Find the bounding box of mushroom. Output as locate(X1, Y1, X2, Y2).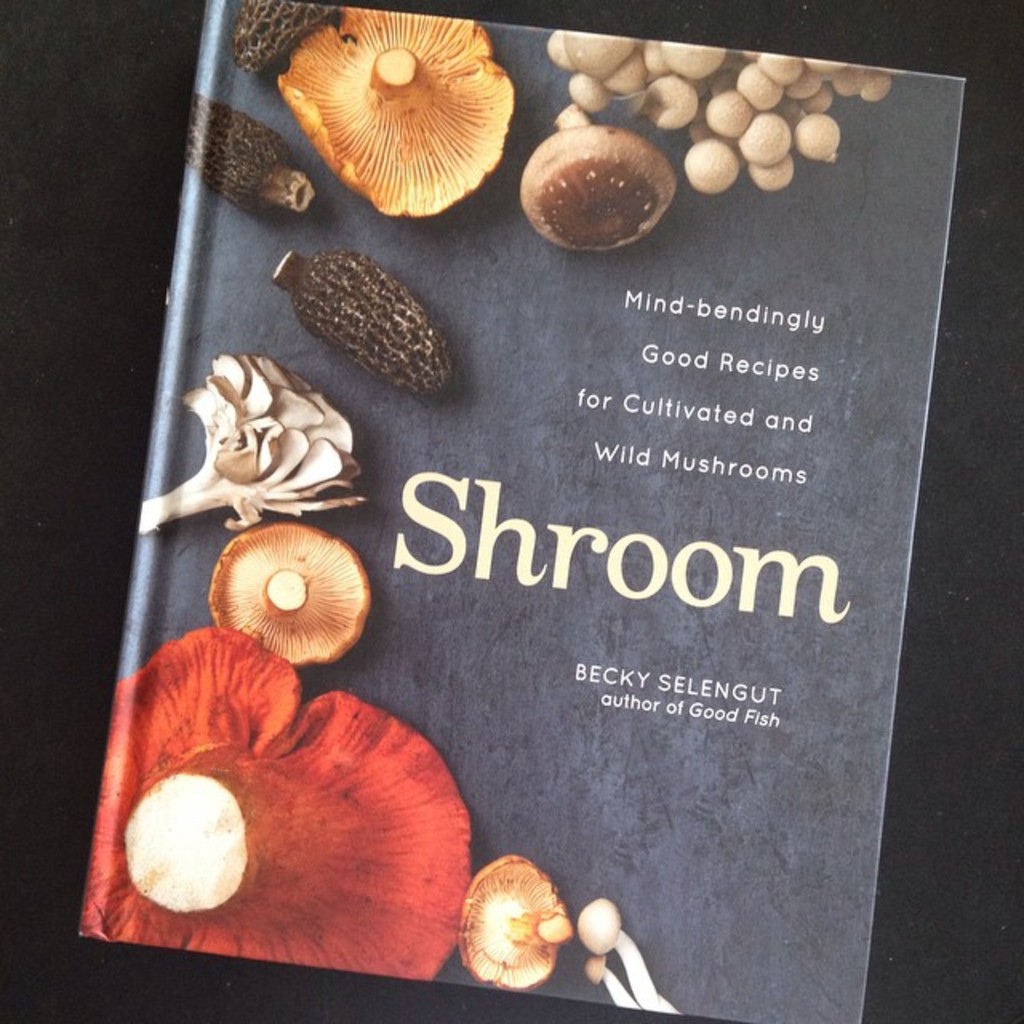
locate(581, 898, 677, 1011).
